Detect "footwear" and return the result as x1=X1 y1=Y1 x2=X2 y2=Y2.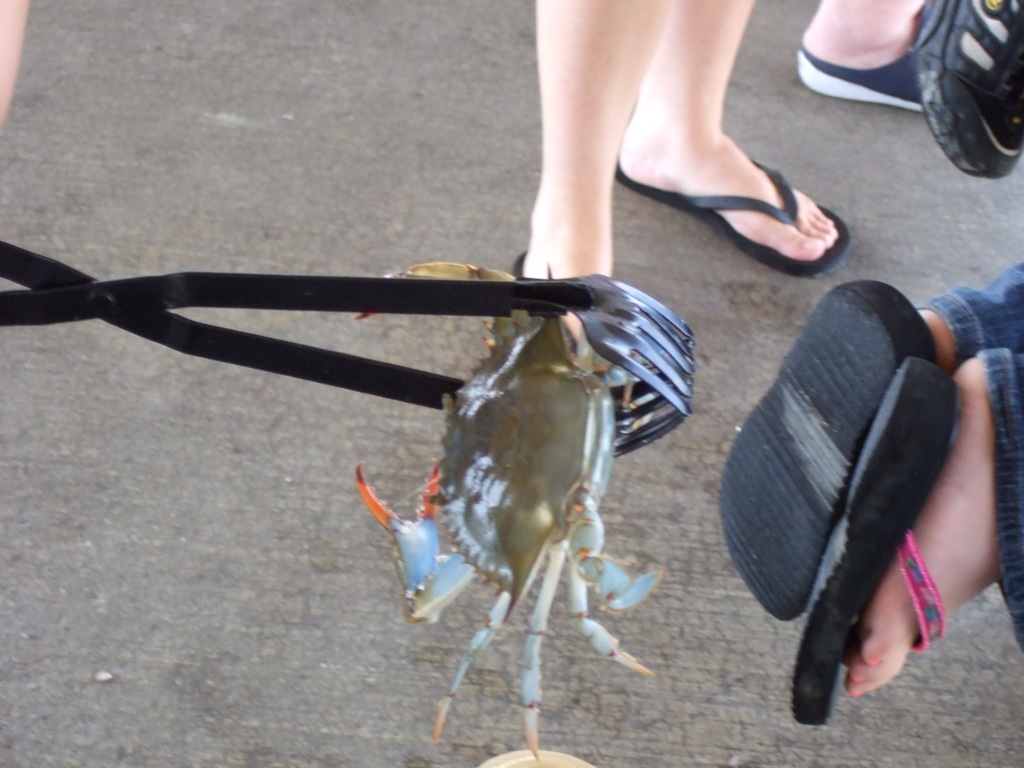
x1=711 y1=275 x2=935 y2=629.
